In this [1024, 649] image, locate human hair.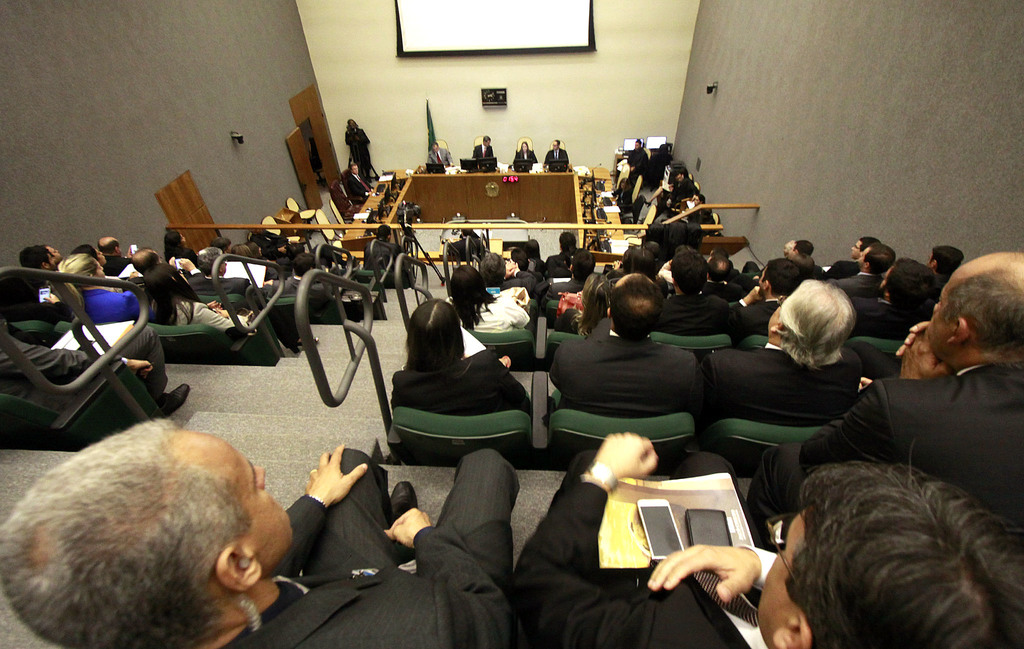
Bounding box: 245, 240, 260, 258.
